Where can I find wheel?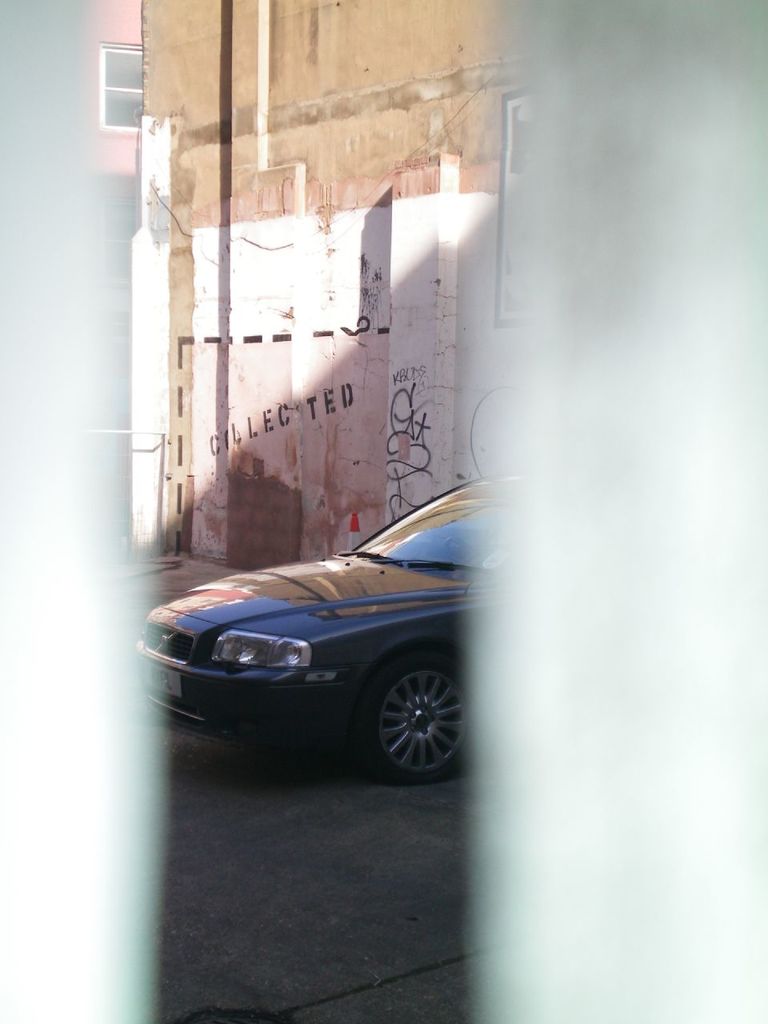
You can find it at detection(359, 653, 461, 766).
